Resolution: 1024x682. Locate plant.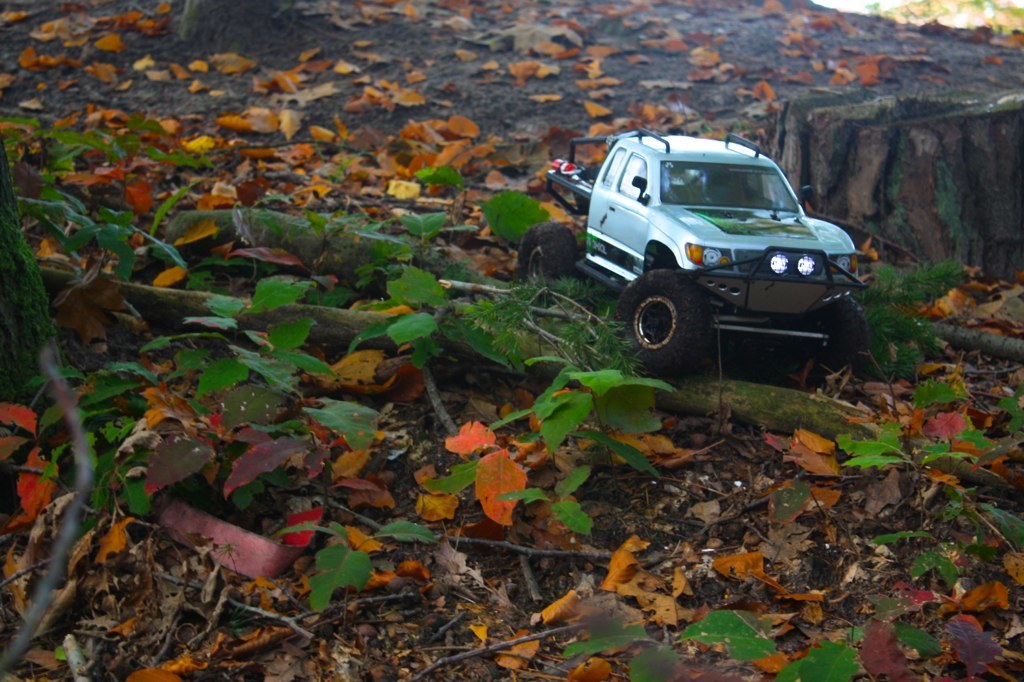
856:249:969:374.
